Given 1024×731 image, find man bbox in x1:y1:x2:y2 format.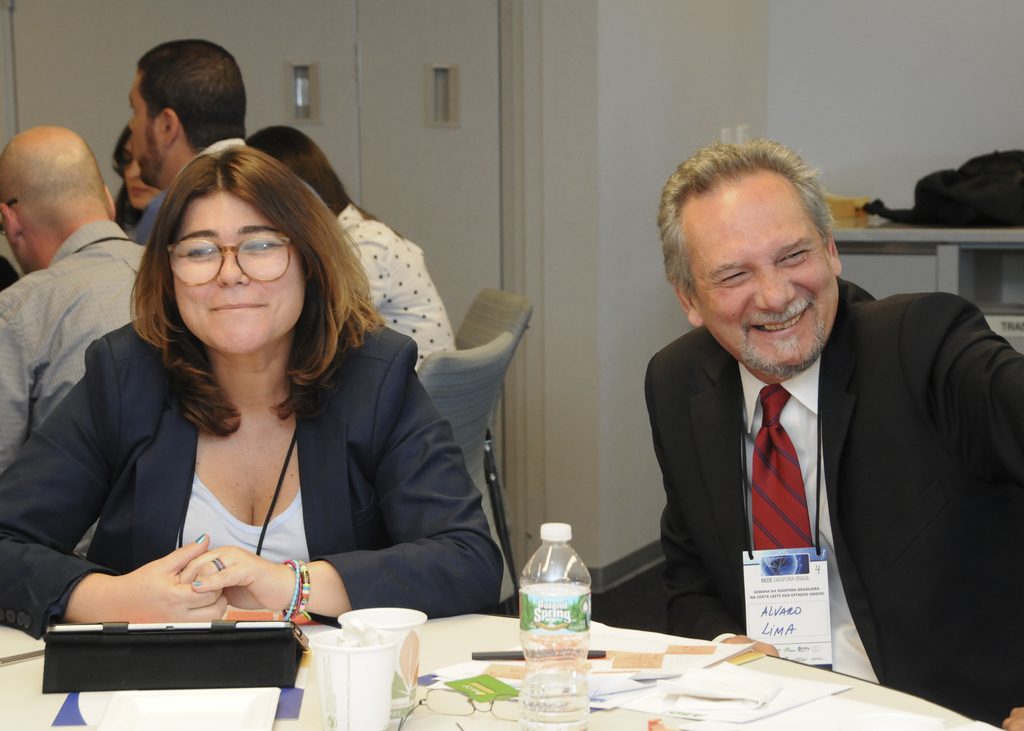
129:45:241:191.
